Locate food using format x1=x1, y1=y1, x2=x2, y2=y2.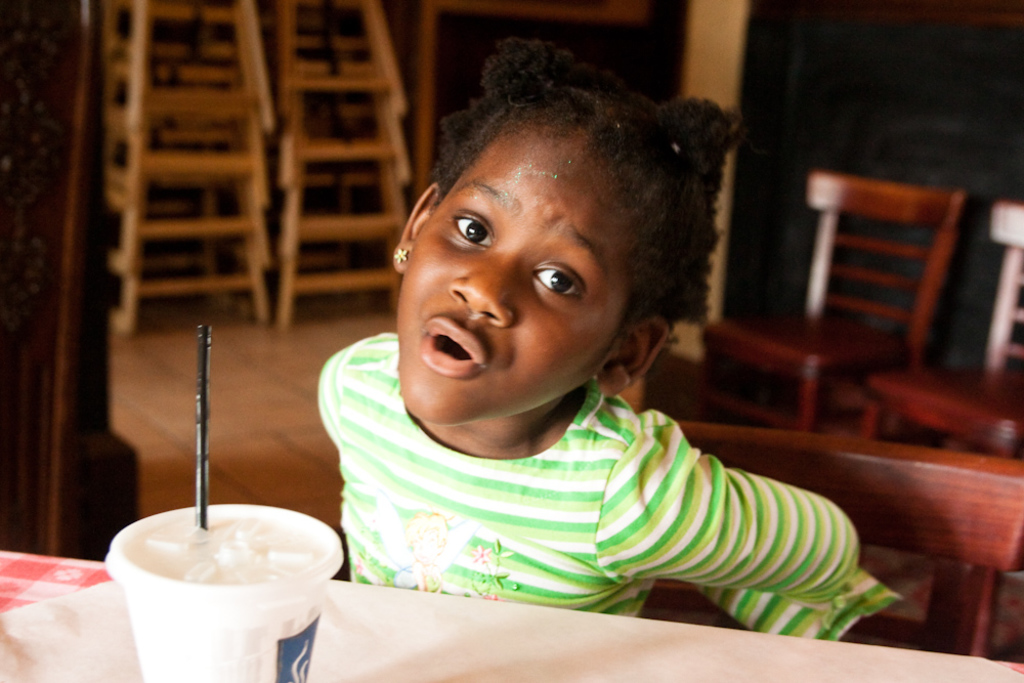
x1=119, y1=462, x2=304, y2=625.
